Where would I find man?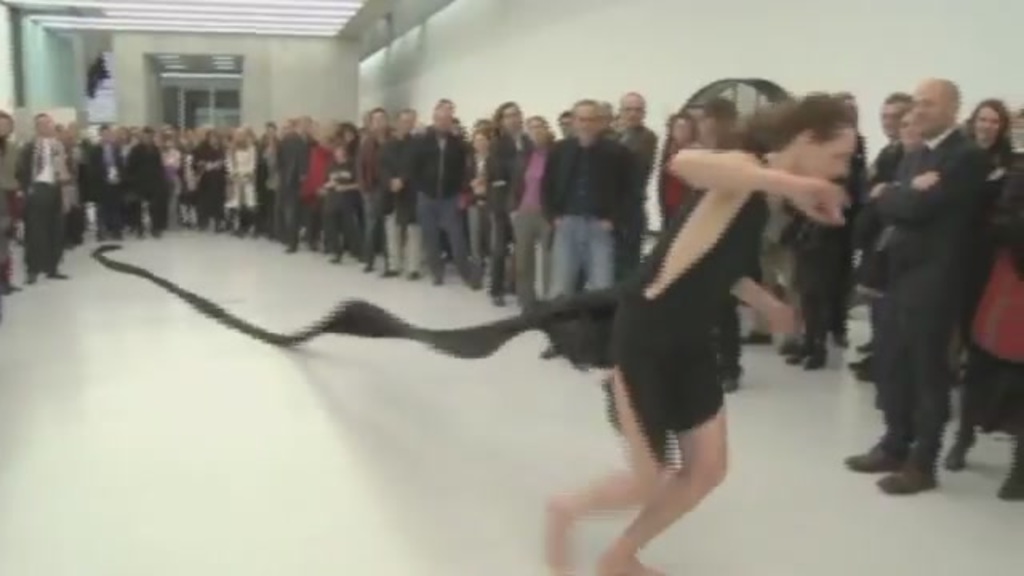
At l=614, t=88, r=659, b=278.
